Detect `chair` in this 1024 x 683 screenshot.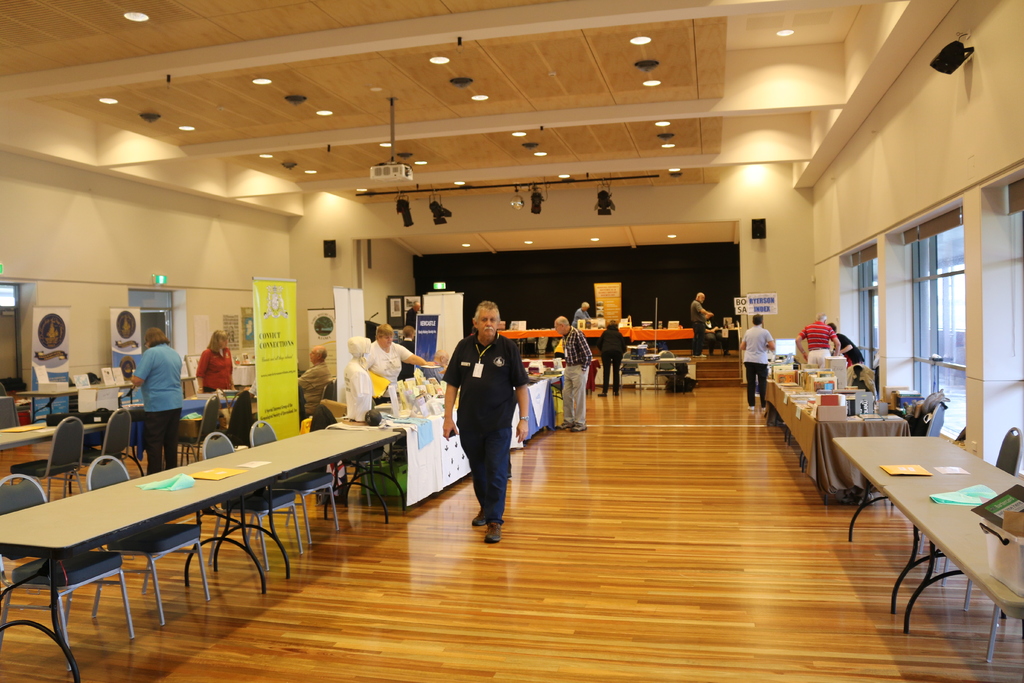
Detection: (251,420,344,544).
